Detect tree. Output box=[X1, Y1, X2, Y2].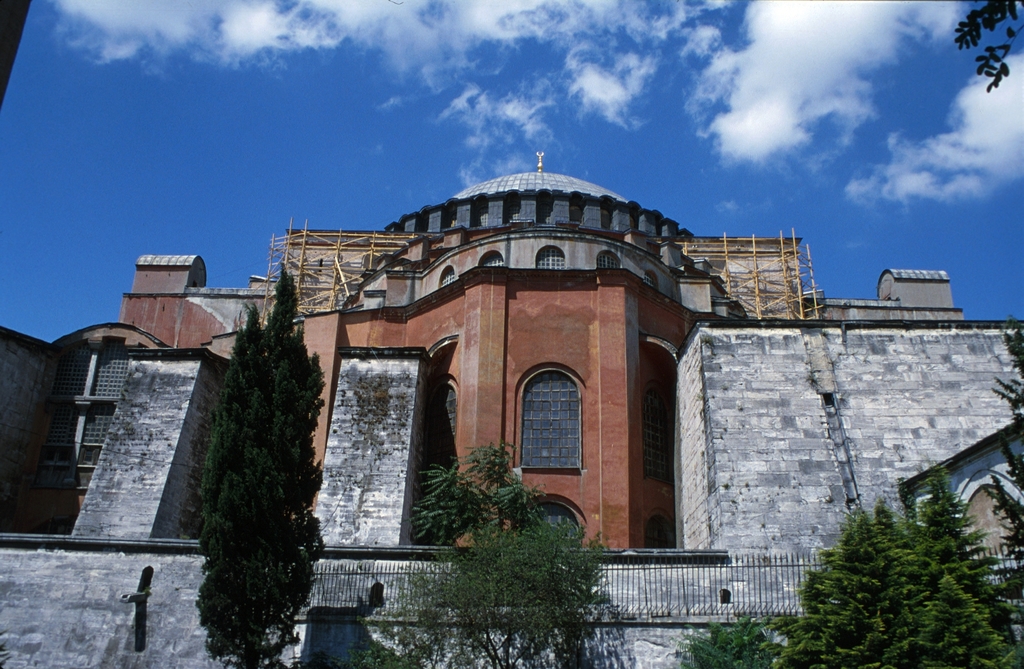
box=[977, 311, 1023, 593].
